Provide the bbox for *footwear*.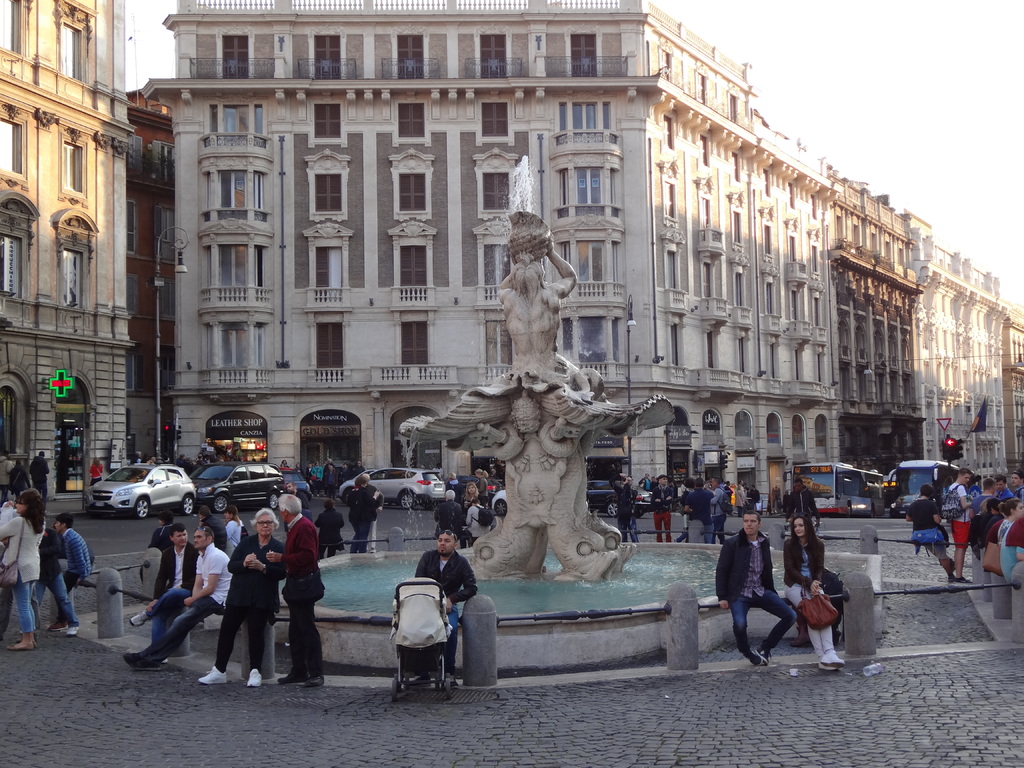
[x1=123, y1=650, x2=148, y2=666].
